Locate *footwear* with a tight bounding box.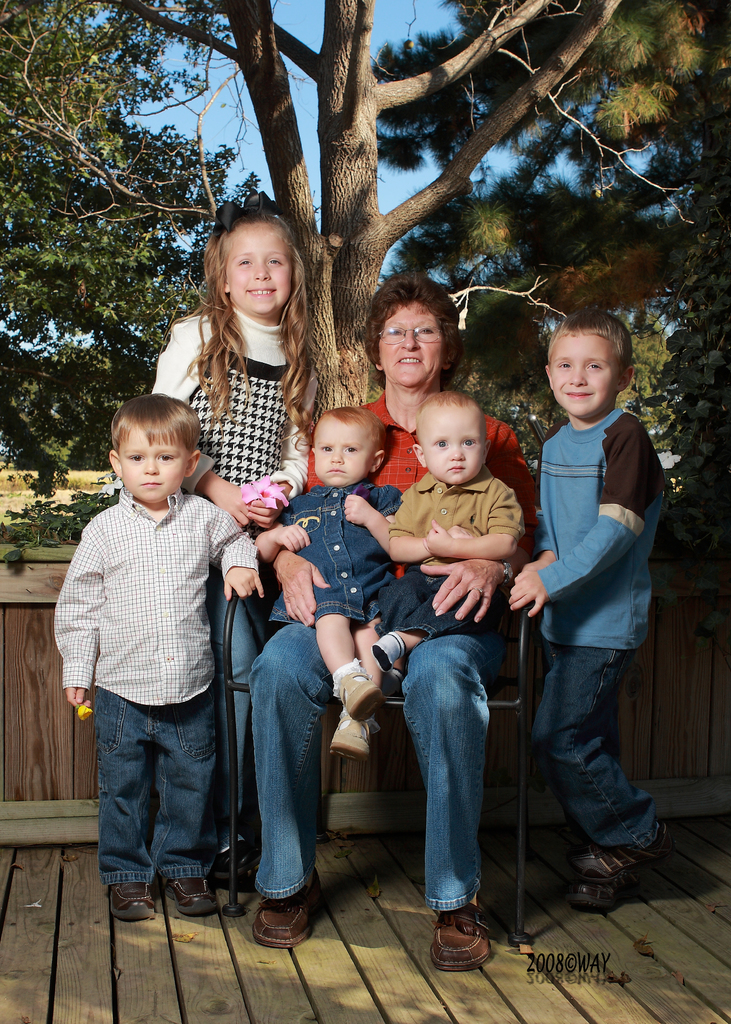
x1=575 y1=815 x2=671 y2=877.
